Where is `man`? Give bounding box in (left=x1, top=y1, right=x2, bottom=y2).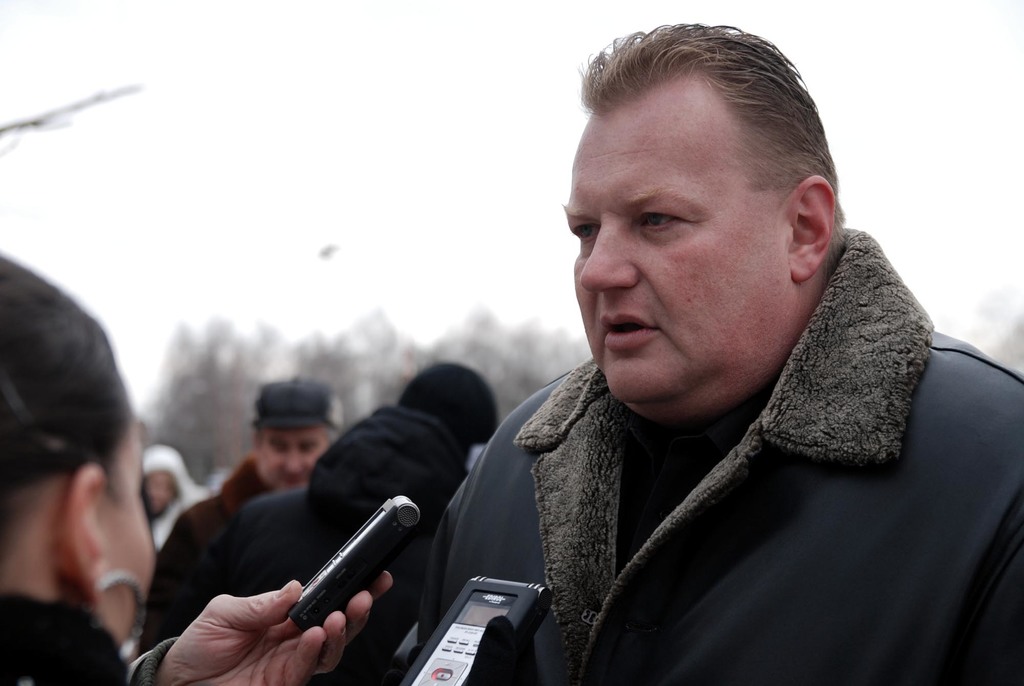
(left=382, top=38, right=1023, bottom=660).
